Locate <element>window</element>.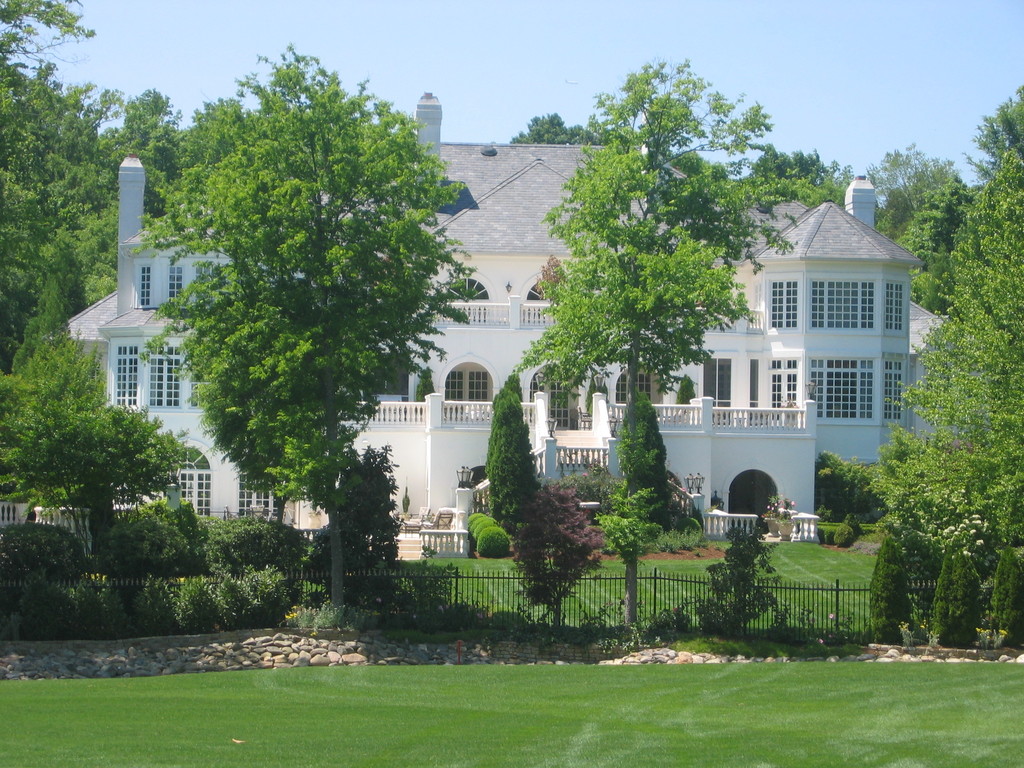
Bounding box: <region>772, 359, 799, 419</region>.
